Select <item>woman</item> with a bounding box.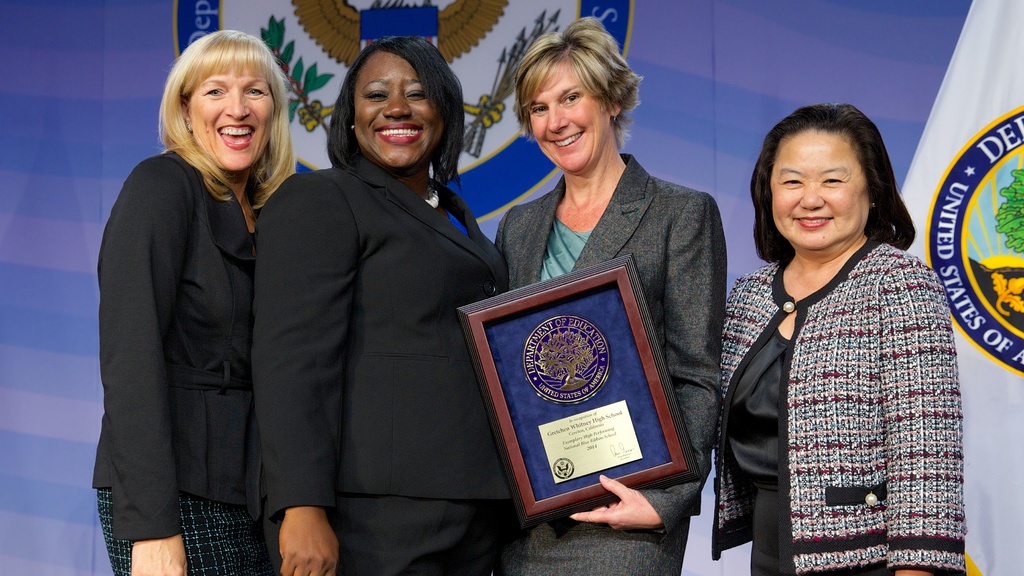
bbox(252, 34, 505, 575).
